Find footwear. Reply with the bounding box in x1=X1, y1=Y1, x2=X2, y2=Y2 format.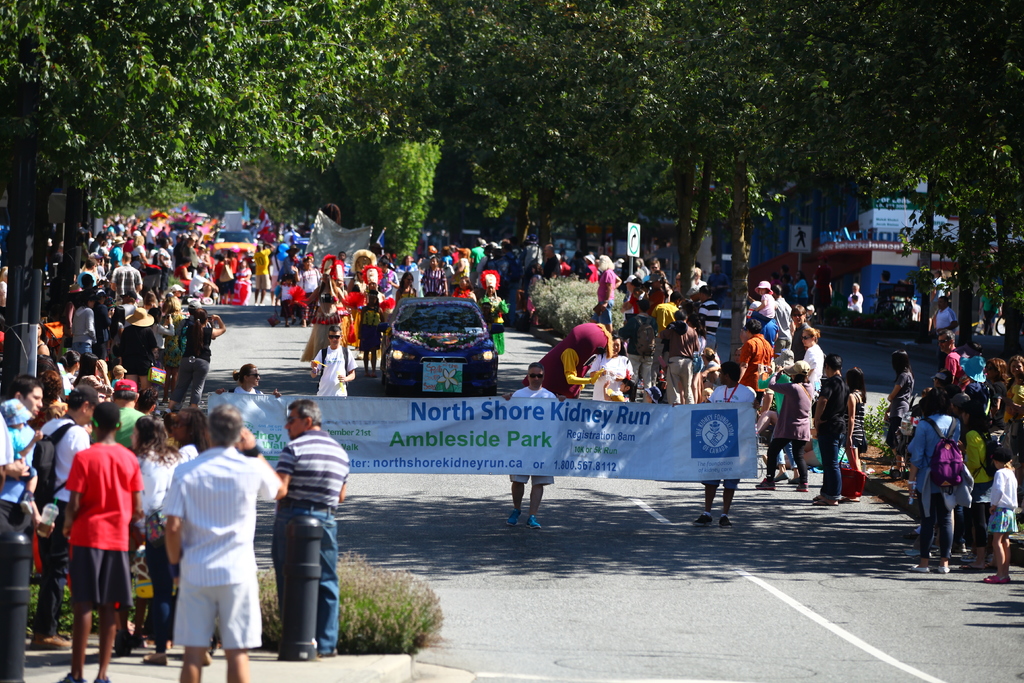
x1=959, y1=552, x2=993, y2=561.
